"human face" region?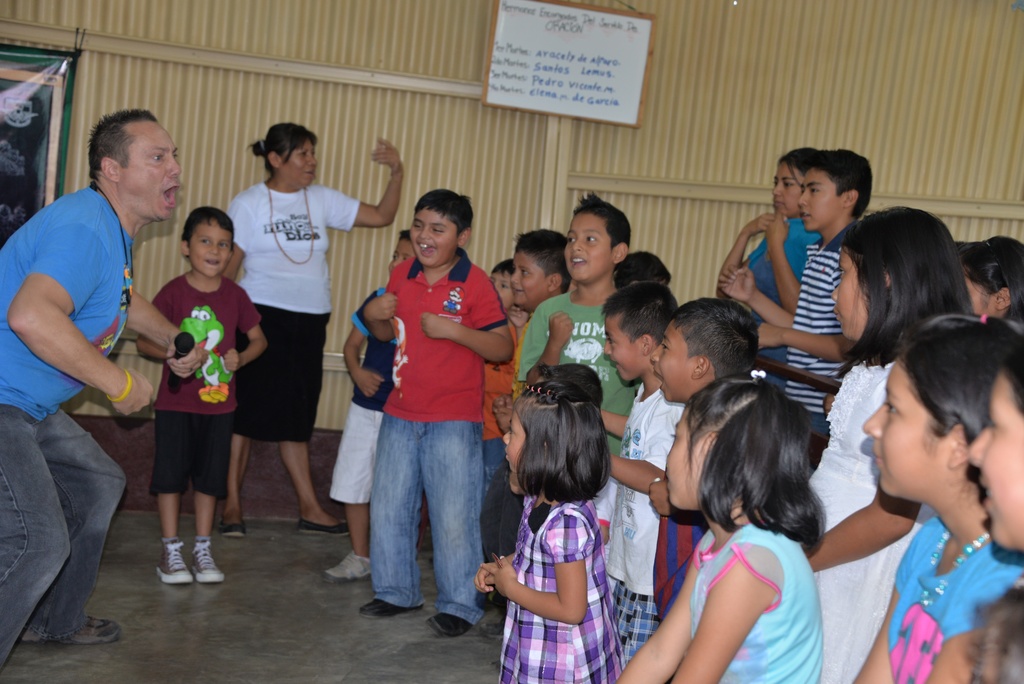
797,172,840,231
